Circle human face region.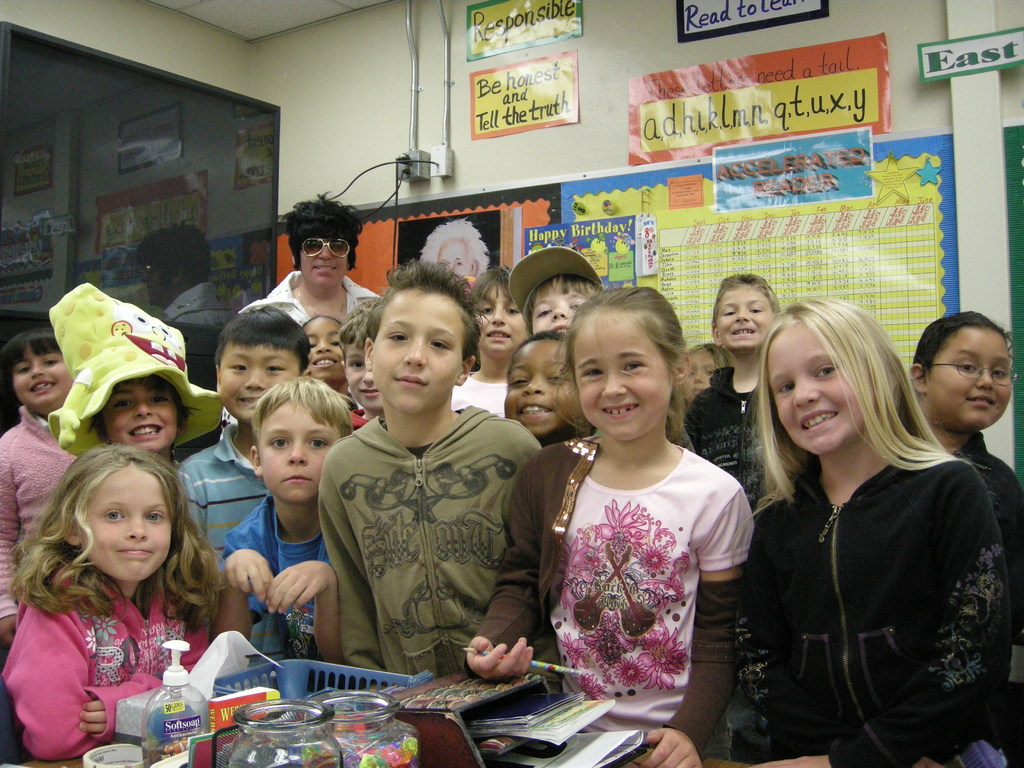
Region: bbox=[10, 352, 72, 412].
